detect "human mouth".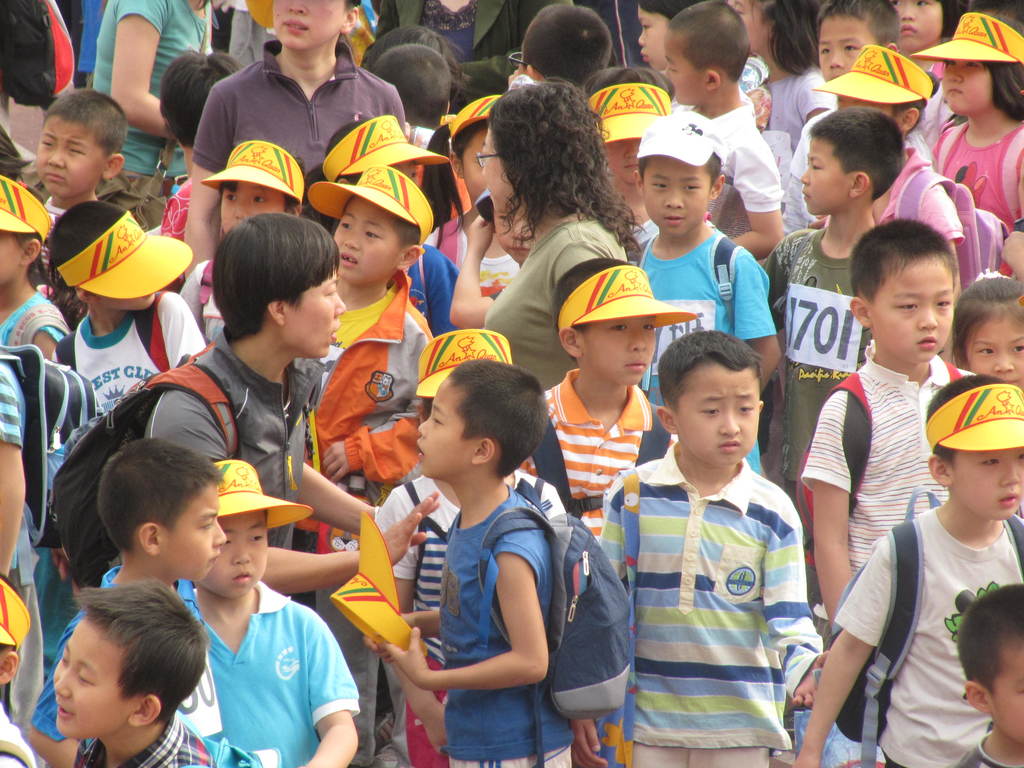
Detected at crop(626, 161, 636, 170).
